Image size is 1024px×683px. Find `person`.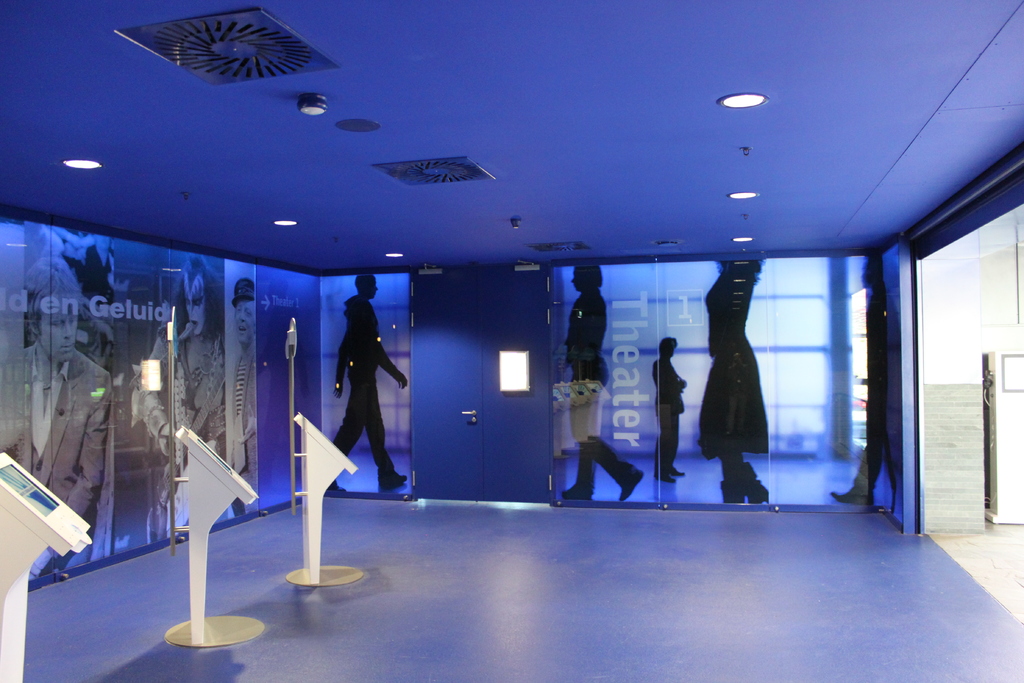
region(205, 277, 257, 525).
